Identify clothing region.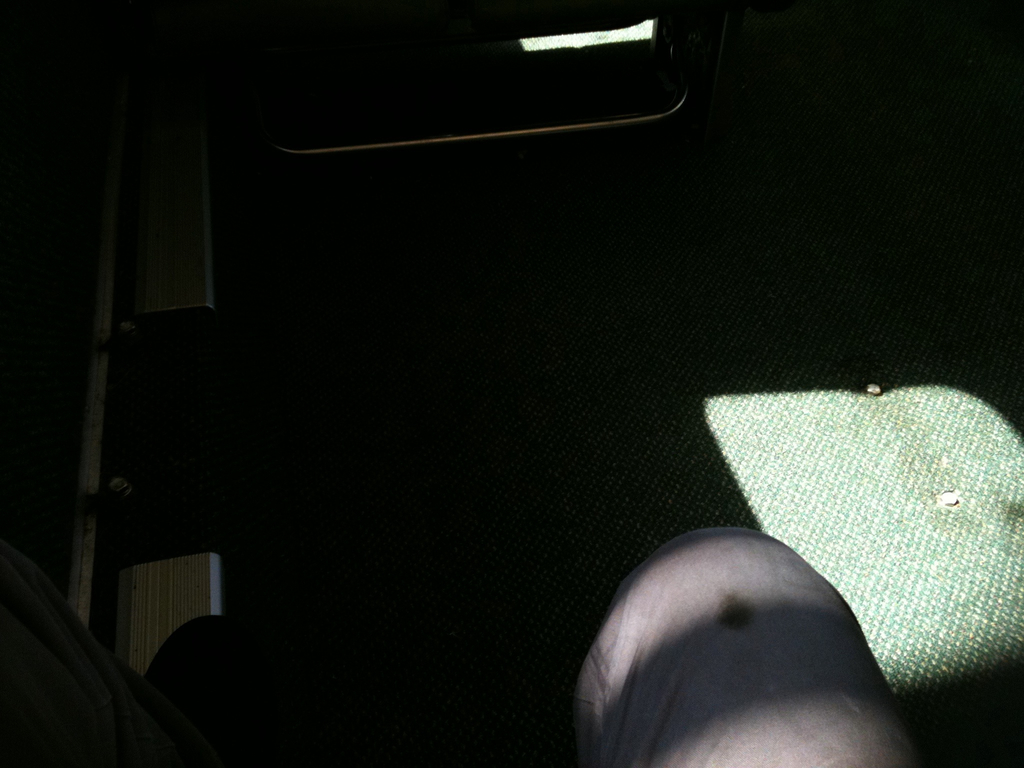
Region: box(566, 516, 908, 767).
